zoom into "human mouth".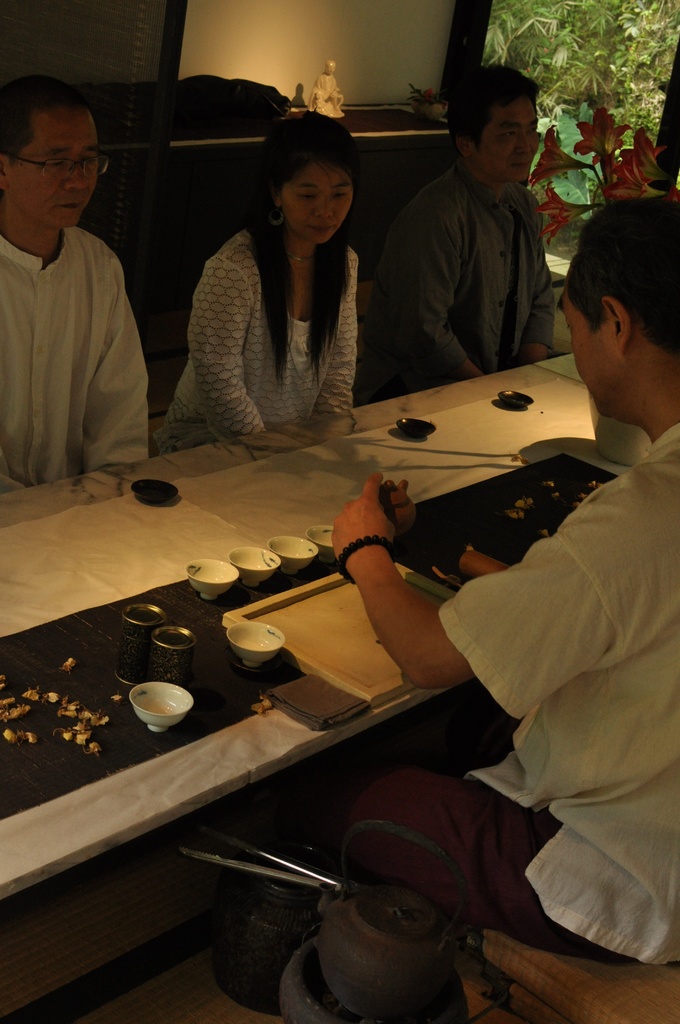
Zoom target: <region>507, 161, 533, 172</region>.
